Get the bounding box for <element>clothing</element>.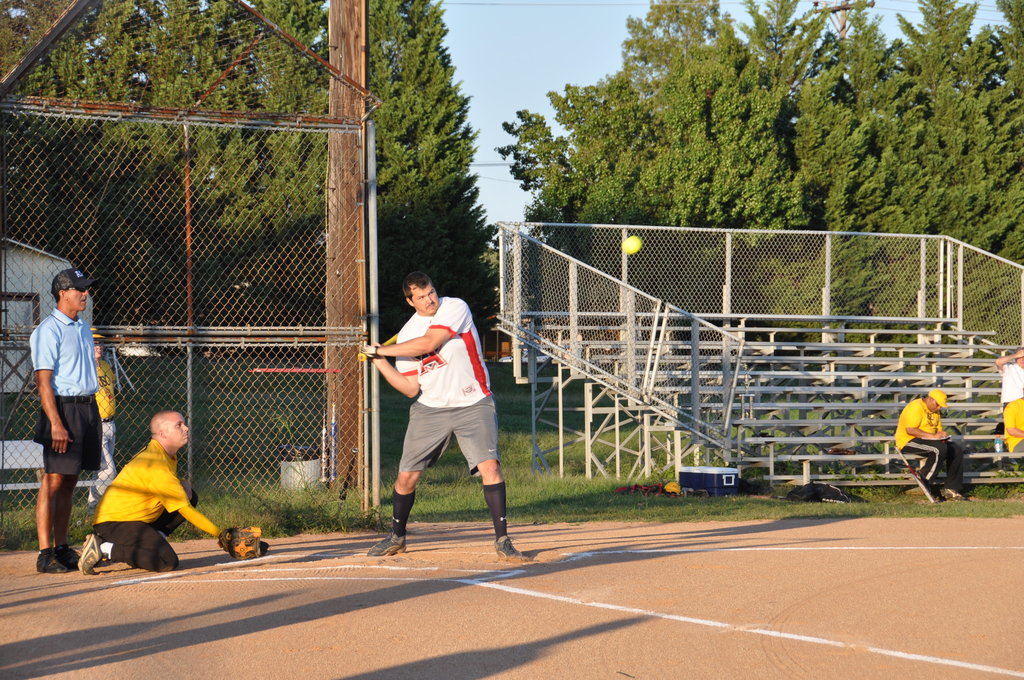
<box>1002,361,1023,419</box>.
